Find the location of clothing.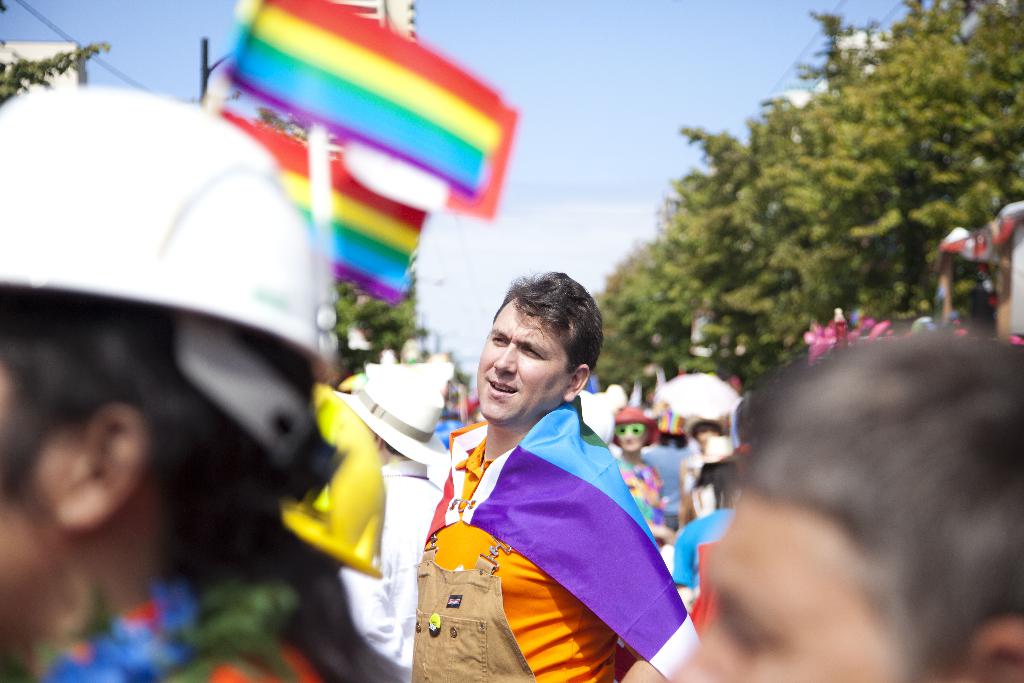
Location: <bbox>412, 366, 678, 670</bbox>.
